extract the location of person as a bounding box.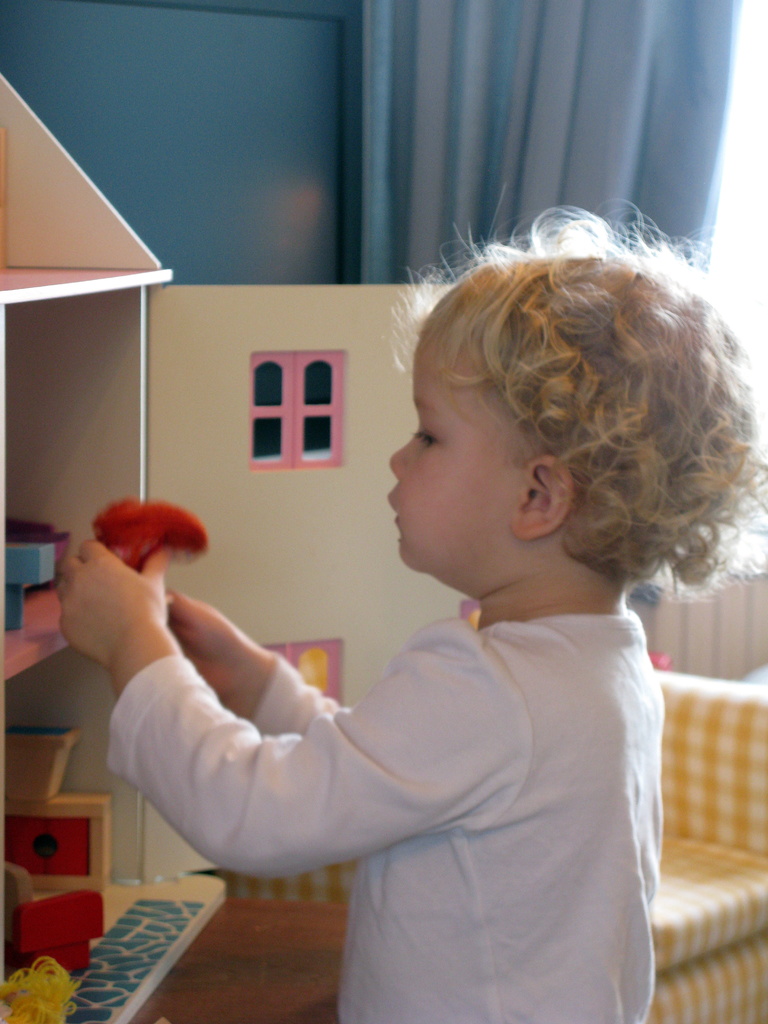
x1=103 y1=266 x2=710 y2=1005.
